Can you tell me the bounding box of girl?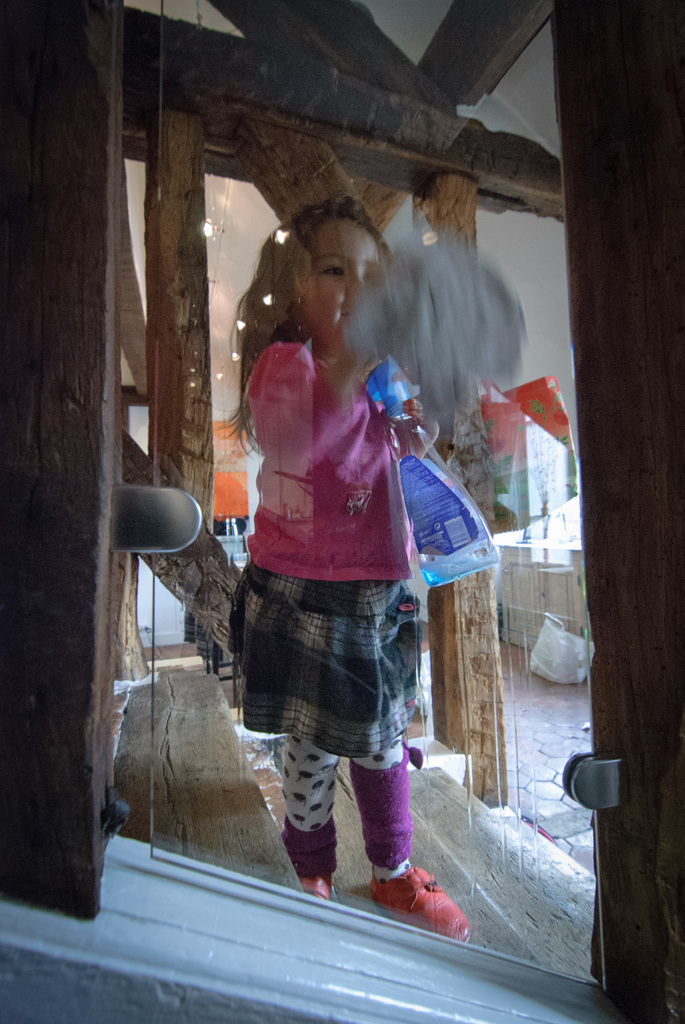
detection(221, 191, 484, 954).
